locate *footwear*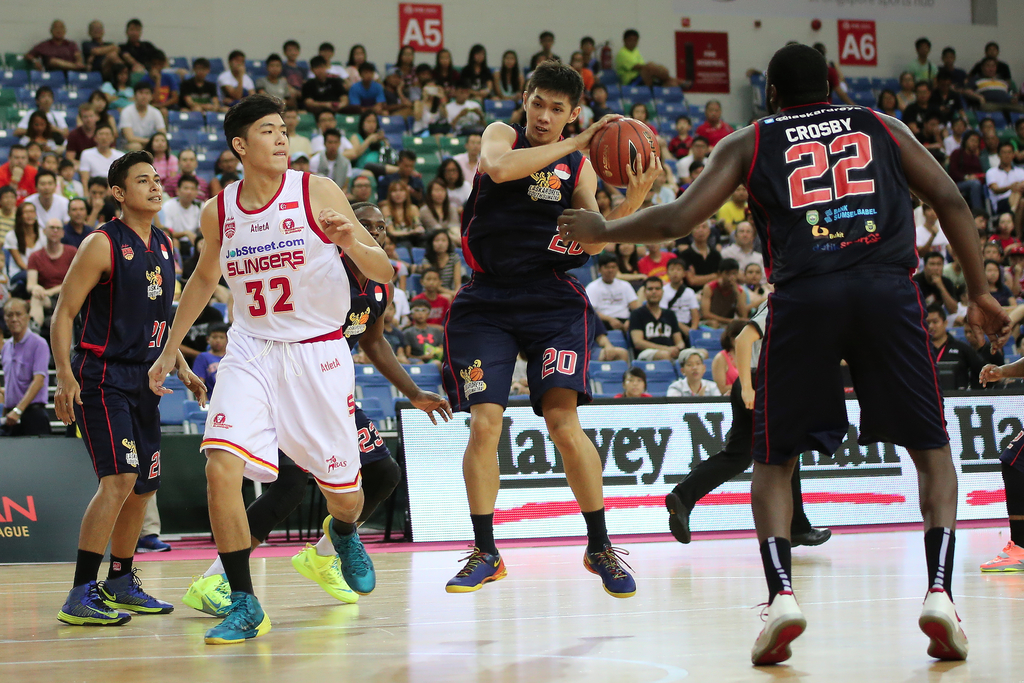
bbox=(289, 543, 358, 602)
